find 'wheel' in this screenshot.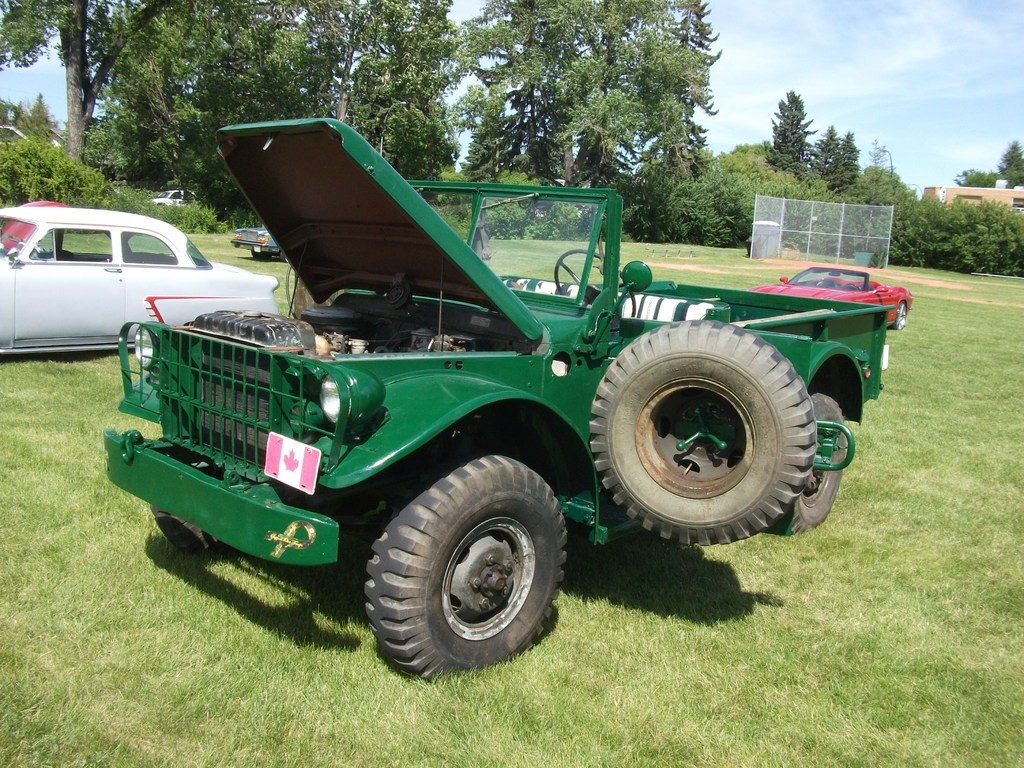
The bounding box for 'wheel' is BBox(769, 392, 847, 539).
